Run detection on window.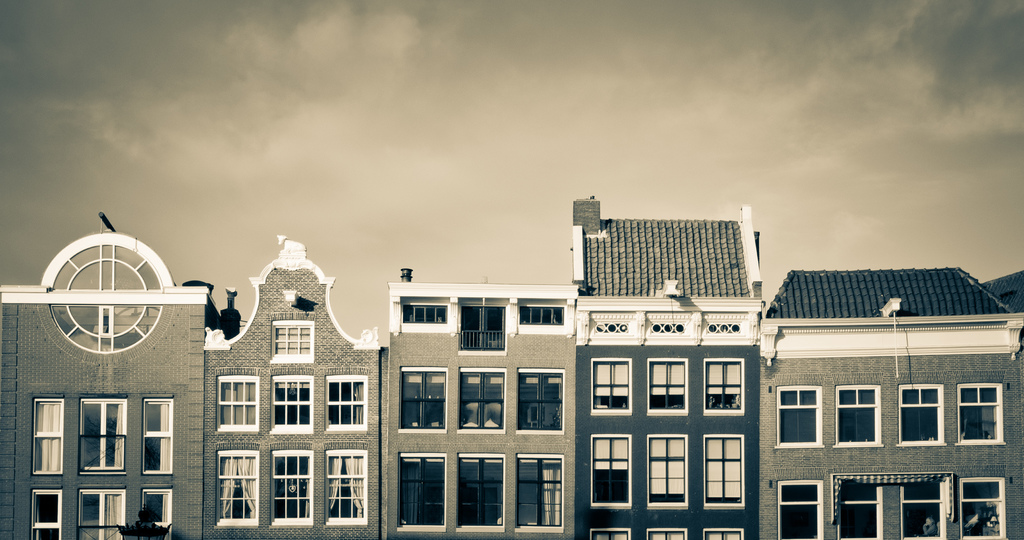
Result: rect(902, 388, 943, 441).
